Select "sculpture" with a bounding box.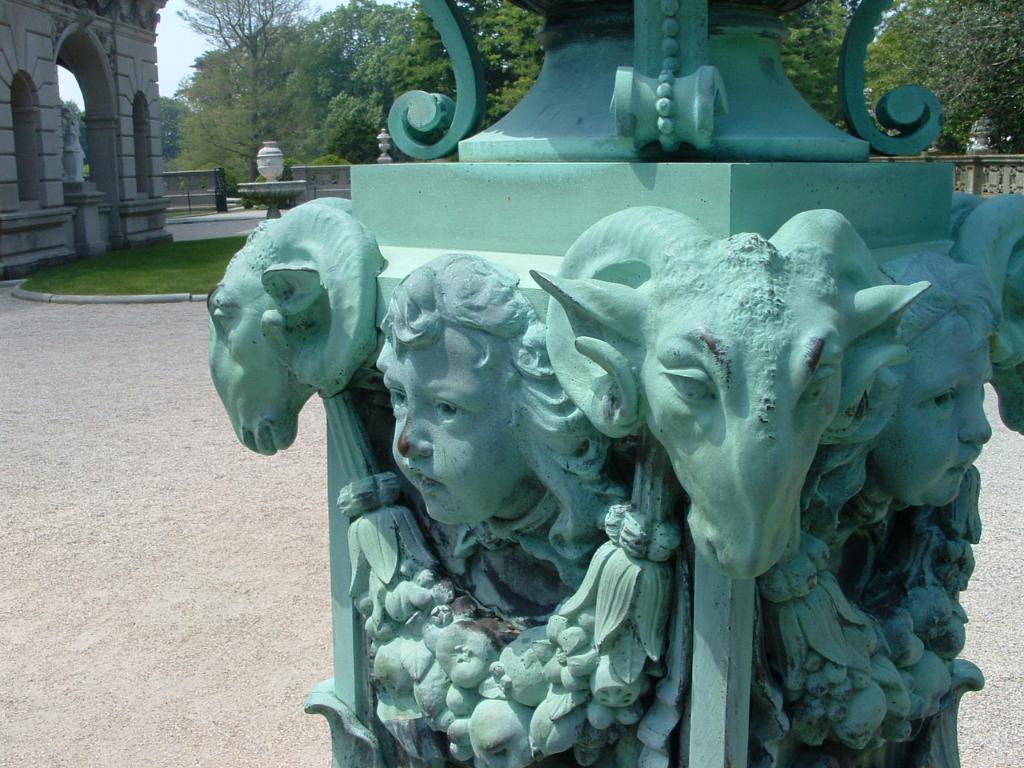
pyautogui.locateOnScreen(61, 103, 90, 181).
